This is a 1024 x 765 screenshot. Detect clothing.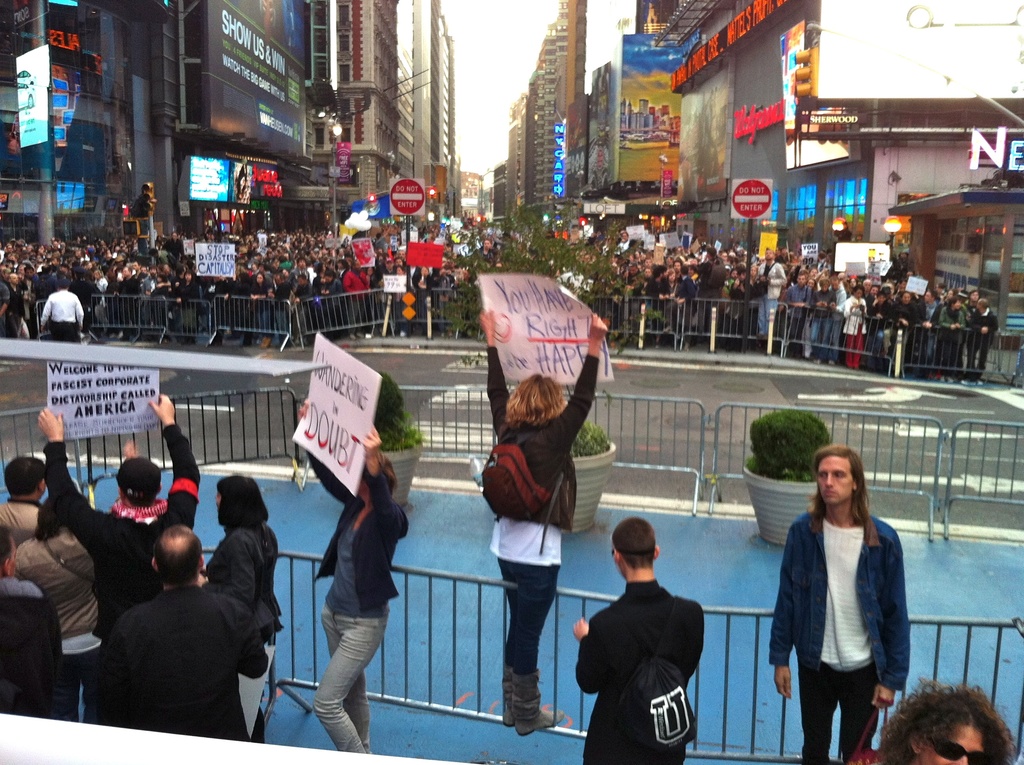
{"x1": 304, "y1": 442, "x2": 408, "y2": 758}.
